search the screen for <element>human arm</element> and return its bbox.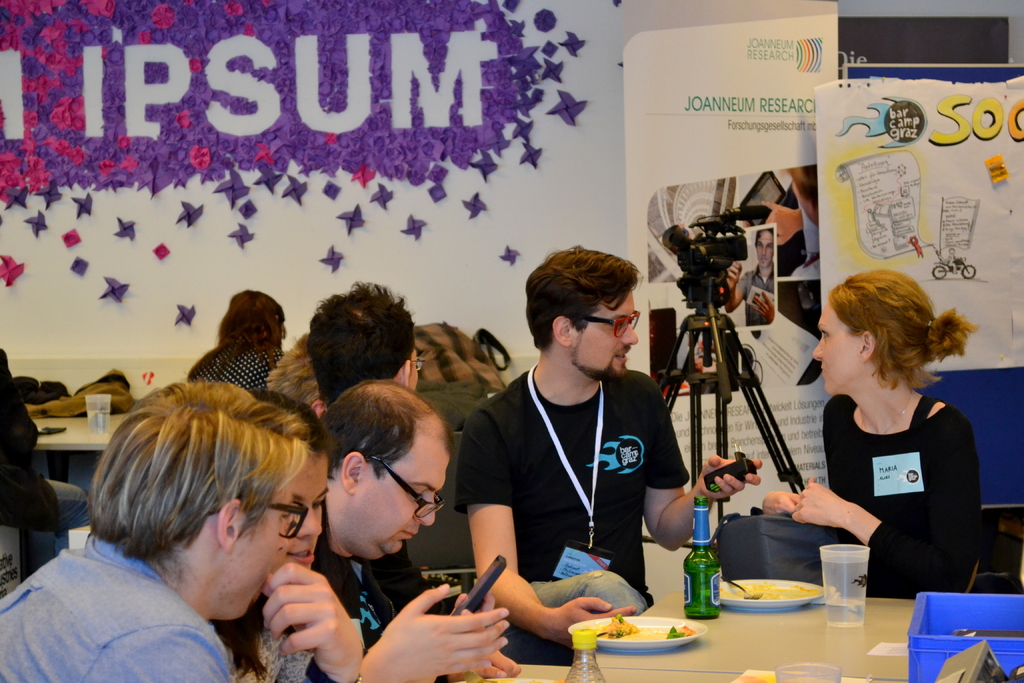
Found: rect(254, 563, 371, 682).
